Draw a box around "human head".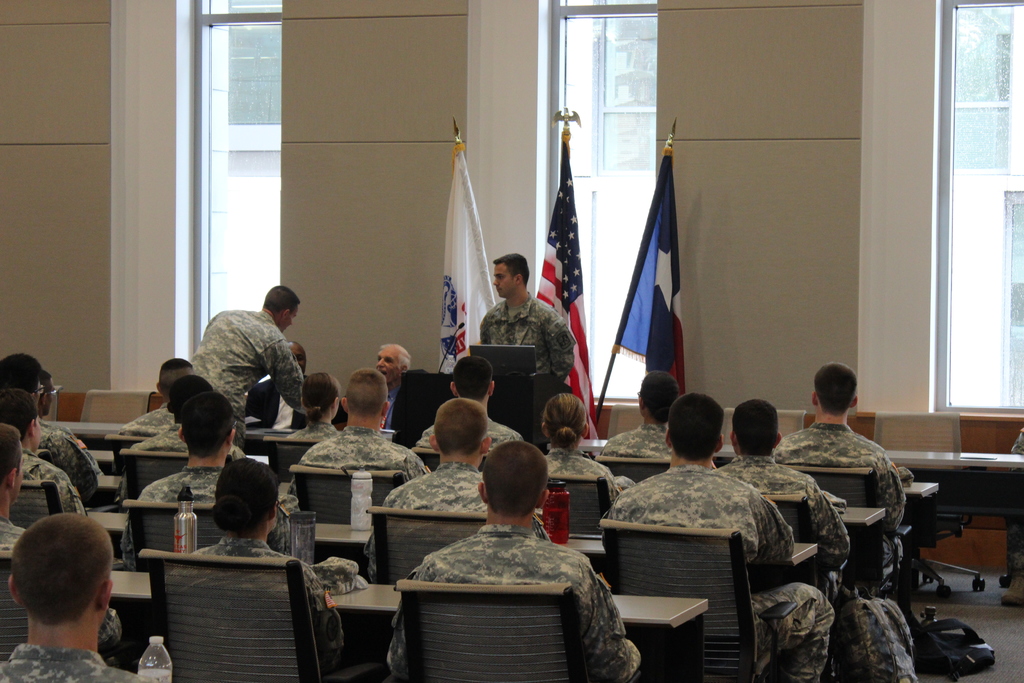
(x1=479, y1=444, x2=550, y2=519).
